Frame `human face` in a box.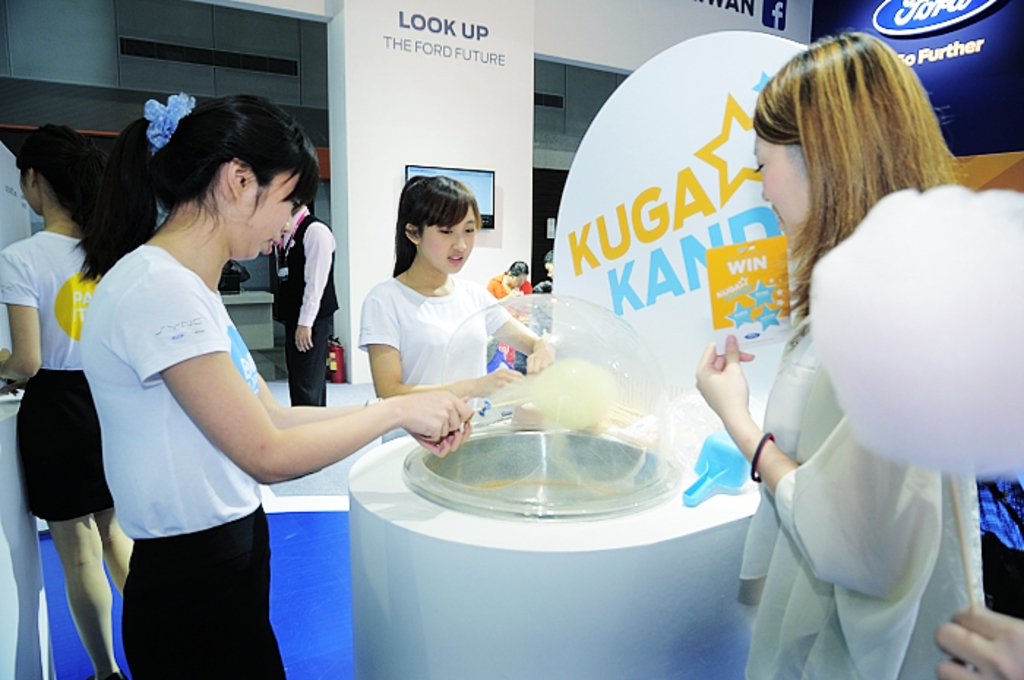
locate(241, 165, 297, 259).
